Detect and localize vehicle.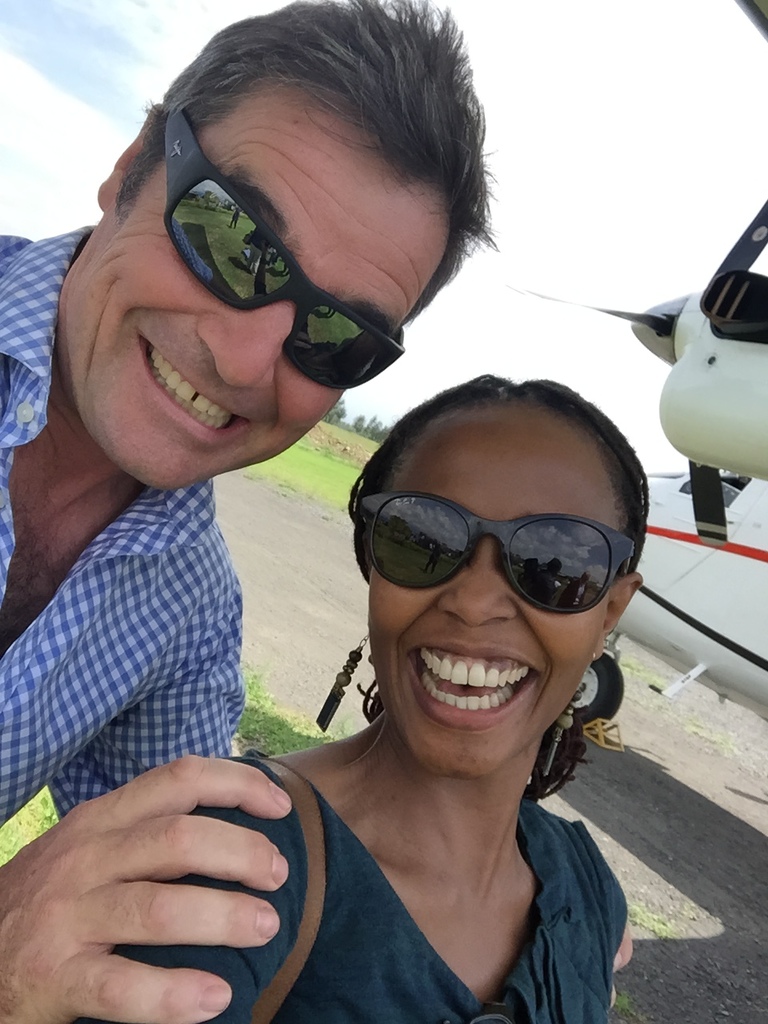
Localized at (506,199,767,724).
